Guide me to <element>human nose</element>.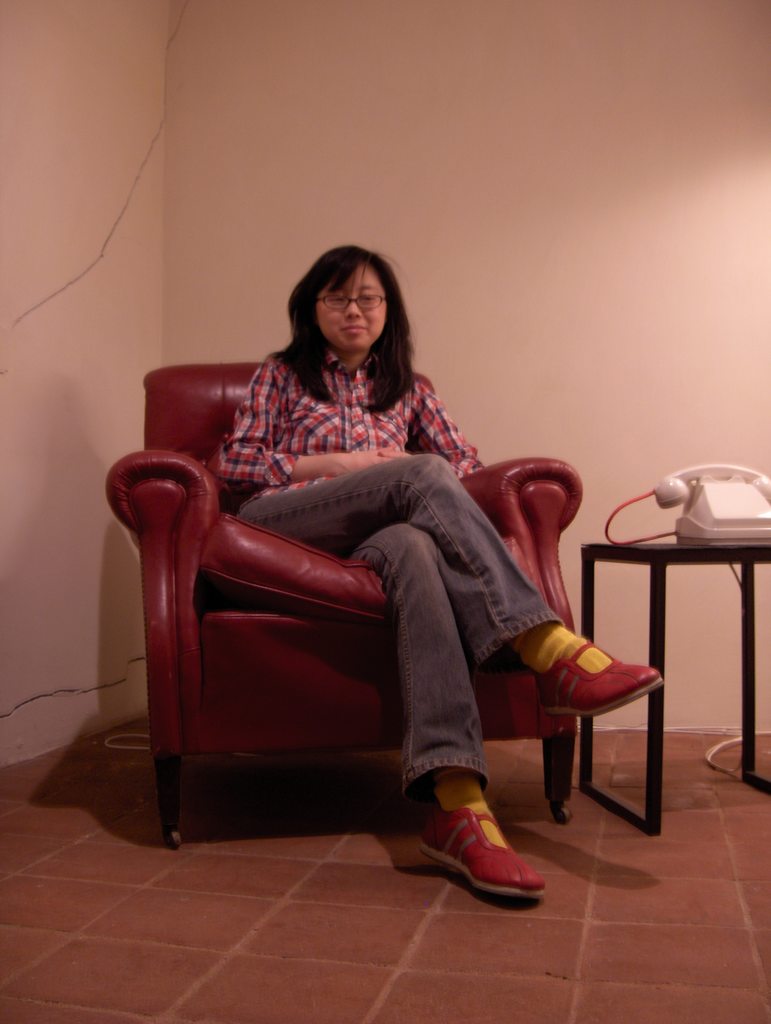
Guidance: box=[346, 293, 361, 323].
